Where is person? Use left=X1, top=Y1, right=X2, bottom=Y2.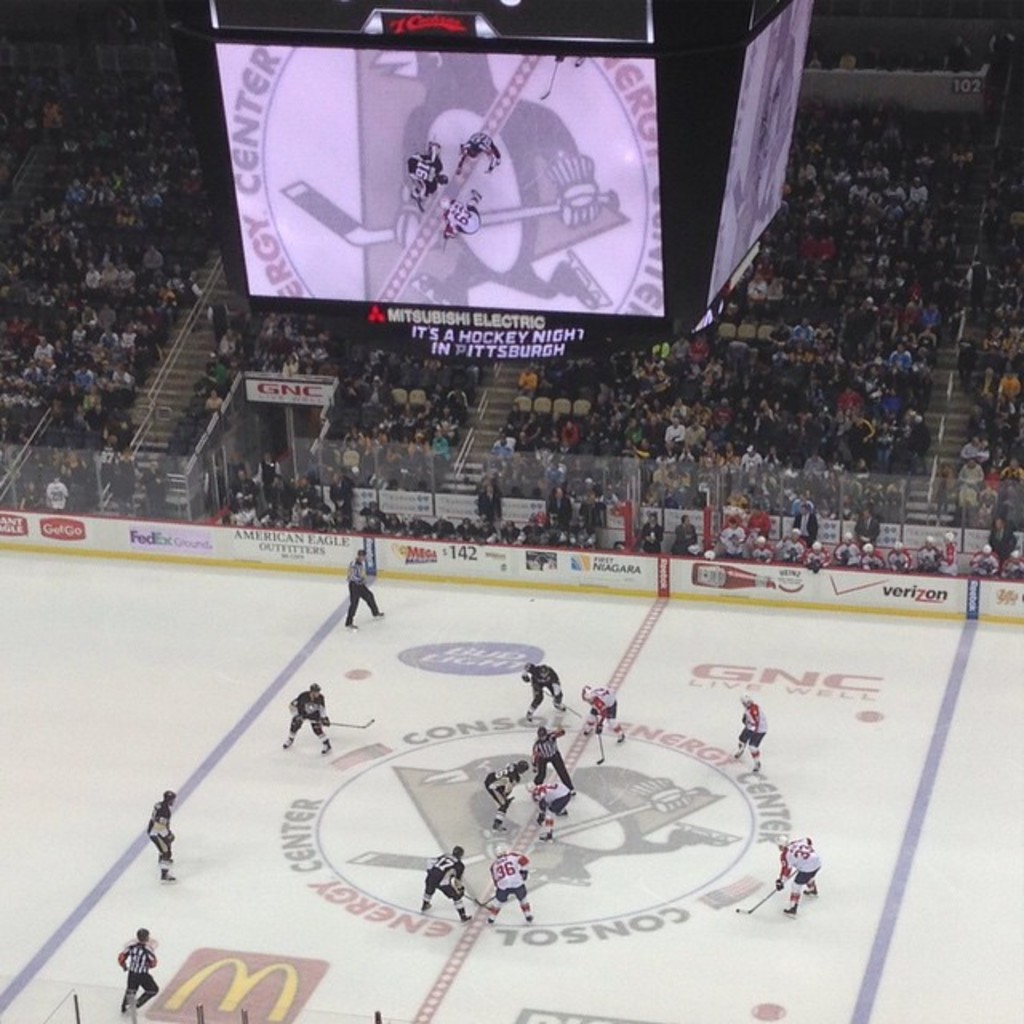
left=966, top=542, right=1000, bottom=581.
